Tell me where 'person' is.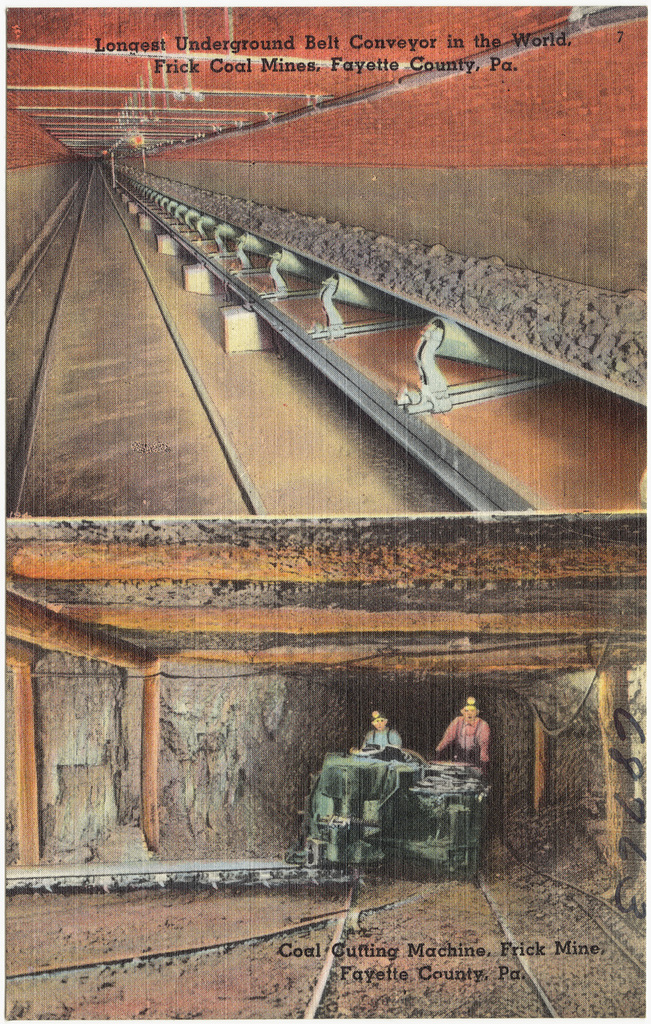
'person' is at [left=353, top=712, right=406, bottom=756].
